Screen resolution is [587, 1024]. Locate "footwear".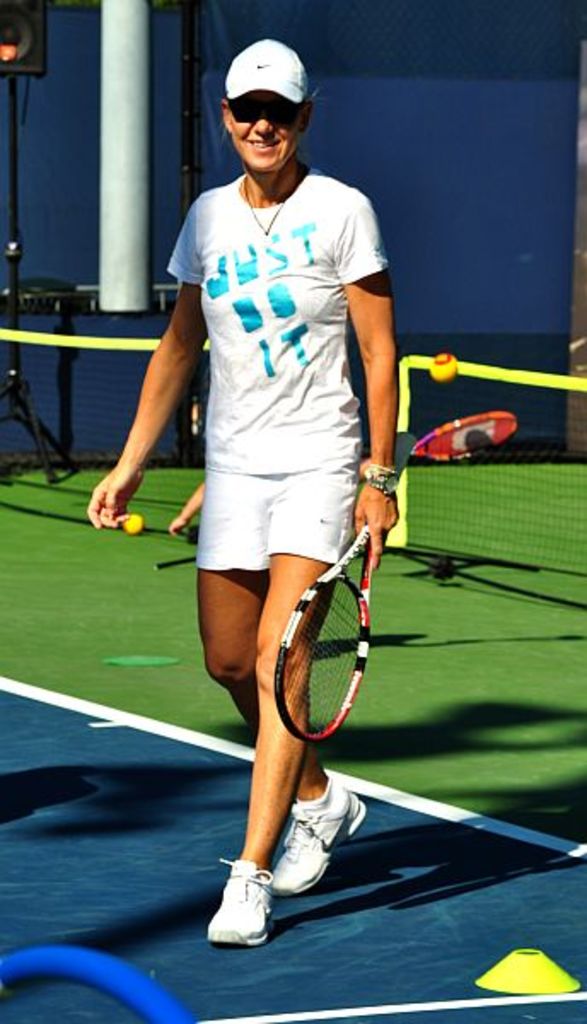
pyautogui.locateOnScreen(270, 773, 369, 896).
